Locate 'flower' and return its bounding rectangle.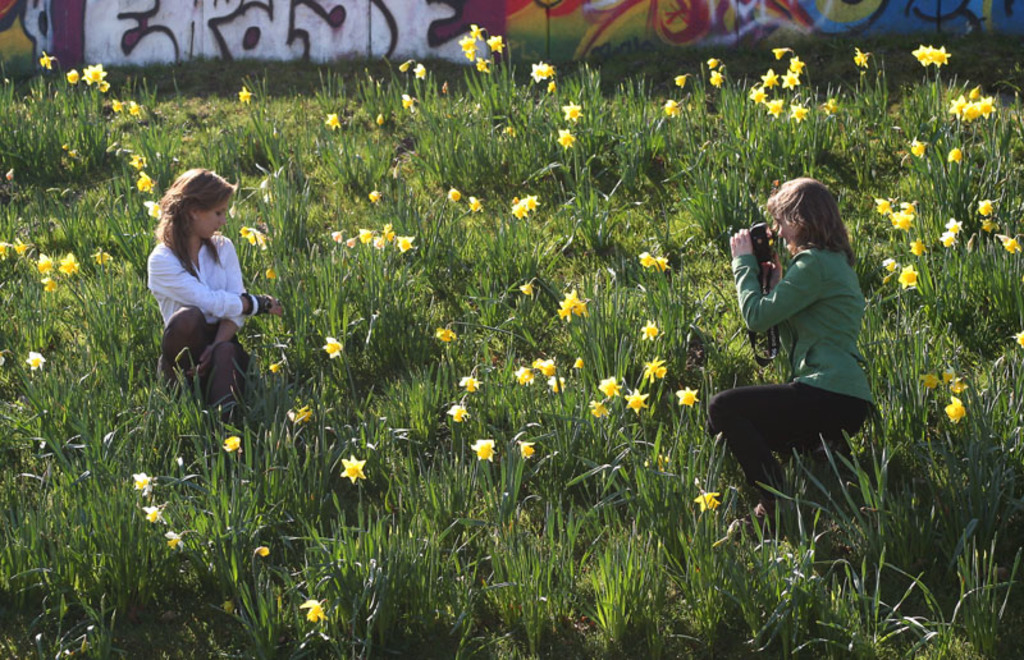
pyautogui.locateOnScreen(787, 51, 804, 75).
